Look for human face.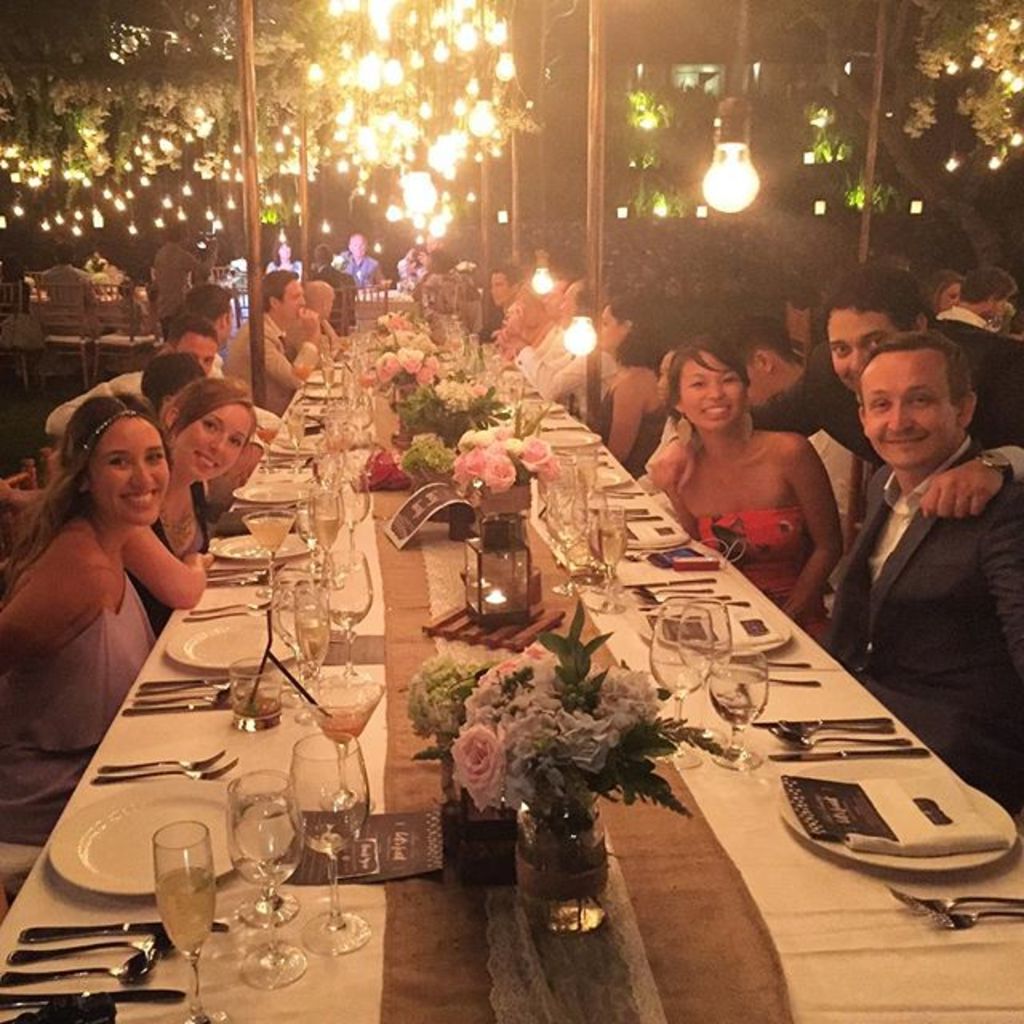
Found: <region>859, 350, 958, 472</region>.
